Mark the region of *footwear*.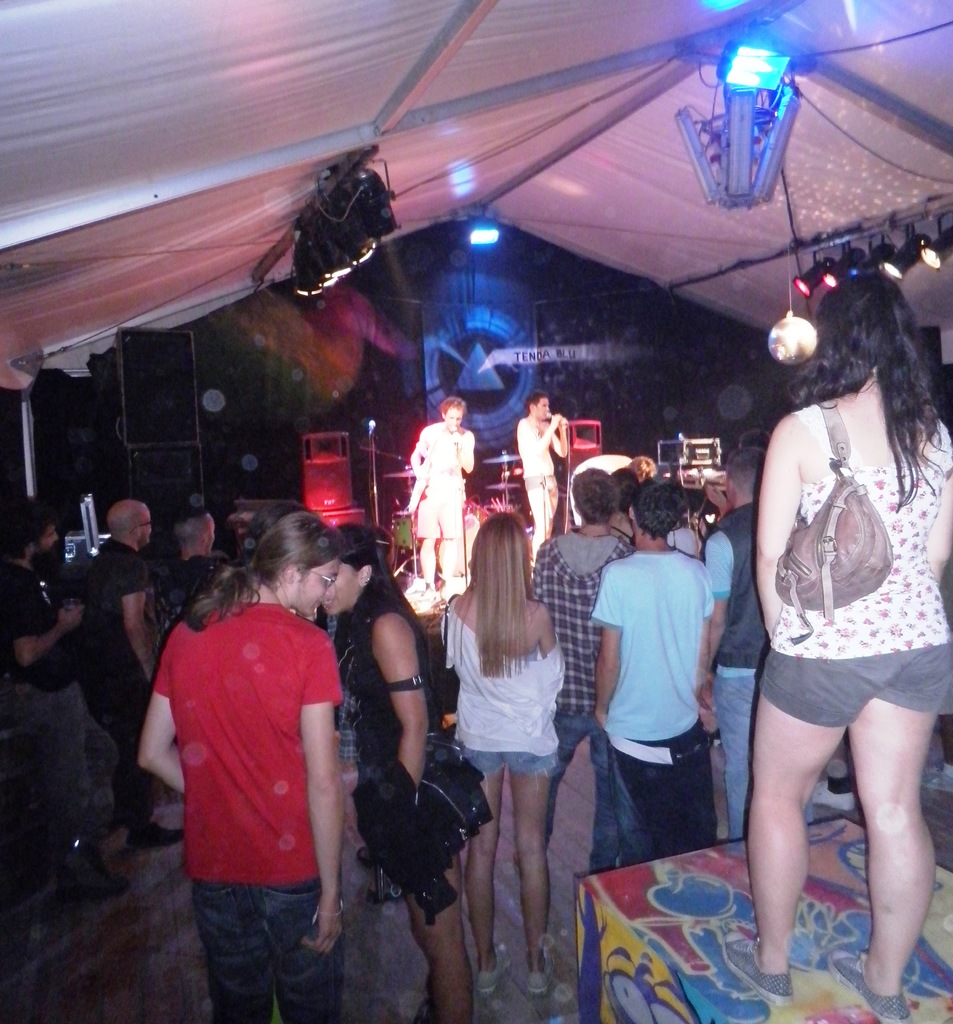
Region: [x1=127, y1=824, x2=184, y2=847].
